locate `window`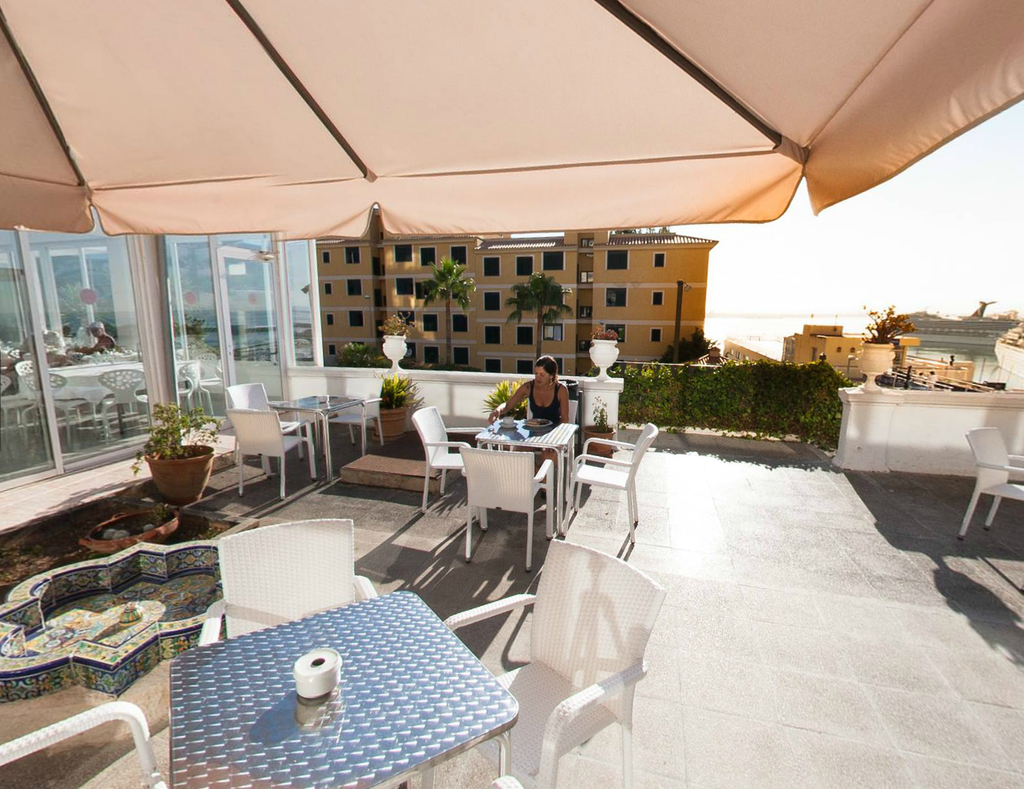
bbox(607, 246, 627, 270)
